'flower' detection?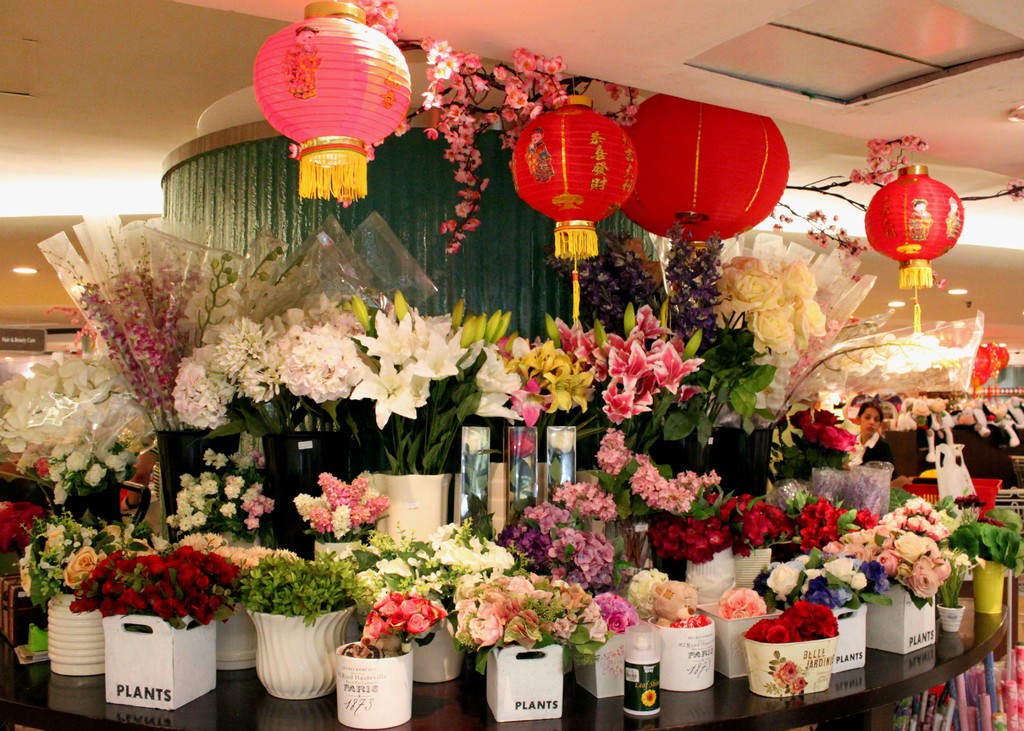
507,428,539,458
